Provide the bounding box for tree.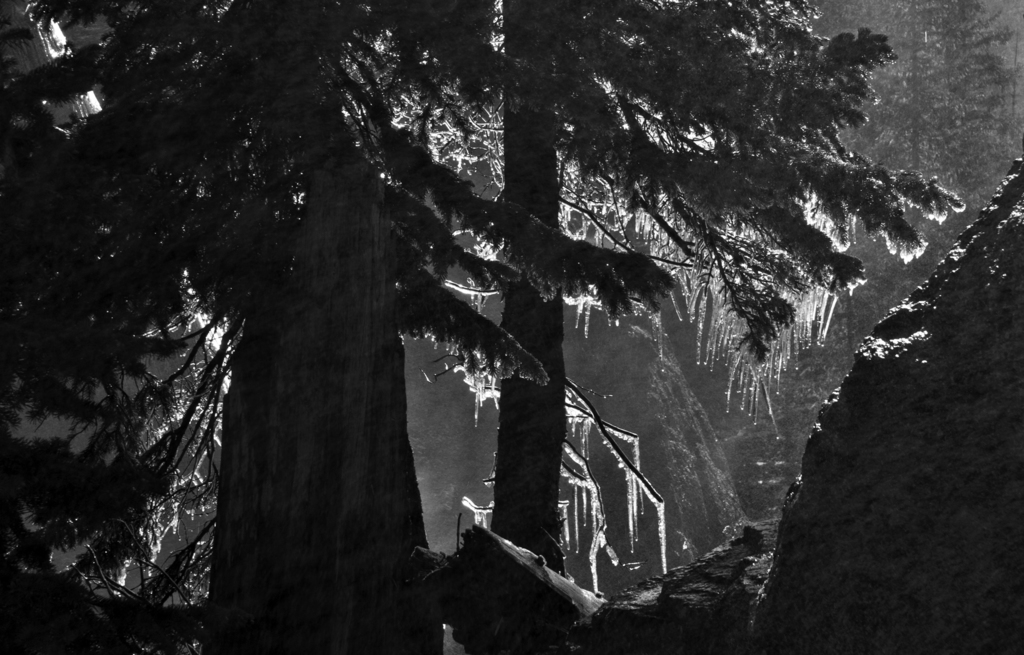
{"x1": 370, "y1": 0, "x2": 959, "y2": 576}.
